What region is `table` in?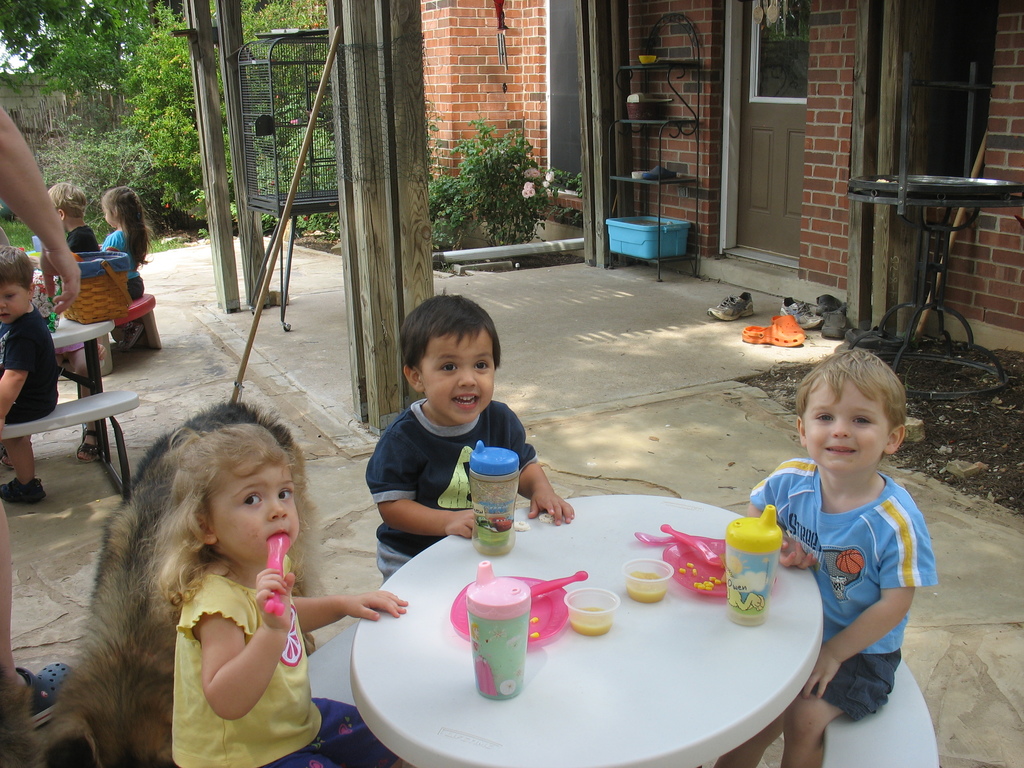
328,495,843,767.
